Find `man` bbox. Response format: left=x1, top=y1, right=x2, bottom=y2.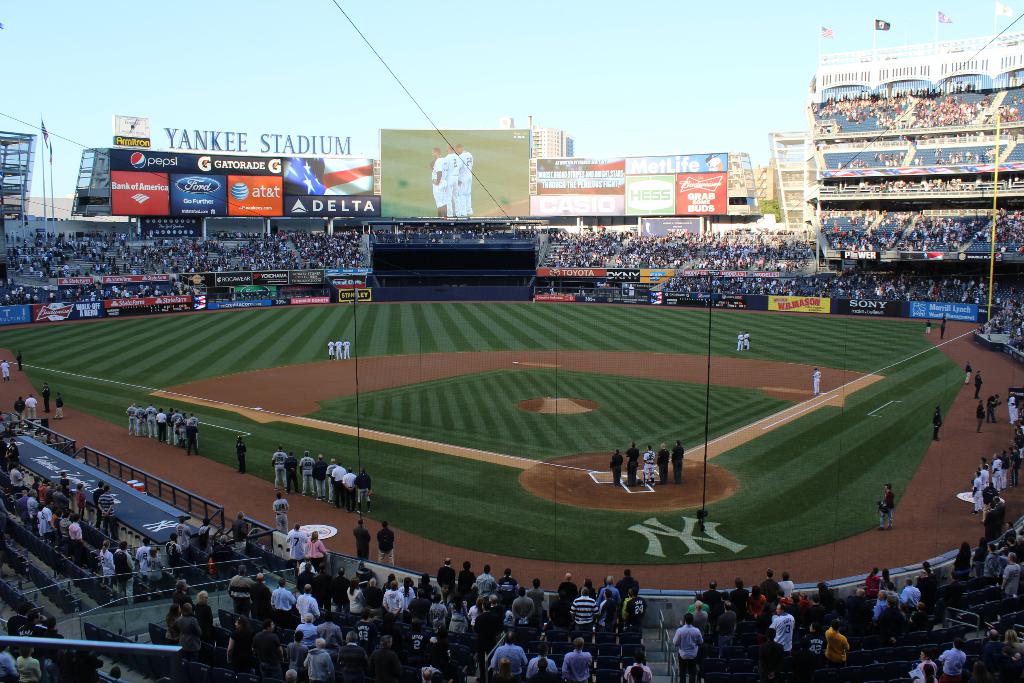
left=410, top=591, right=431, bottom=625.
